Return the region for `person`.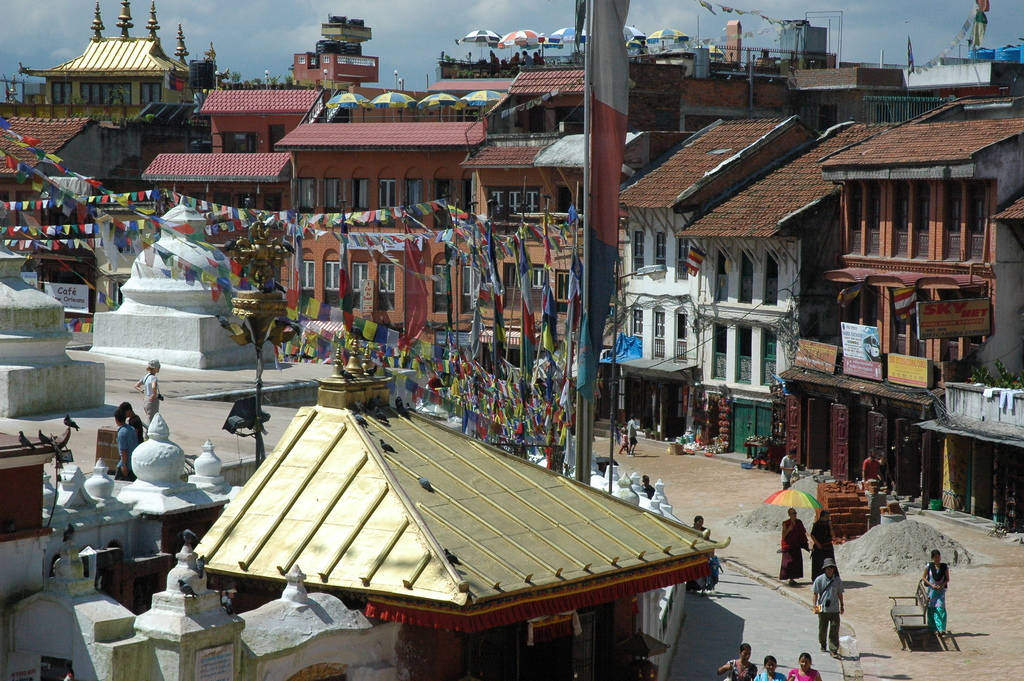
(814,507,830,562).
